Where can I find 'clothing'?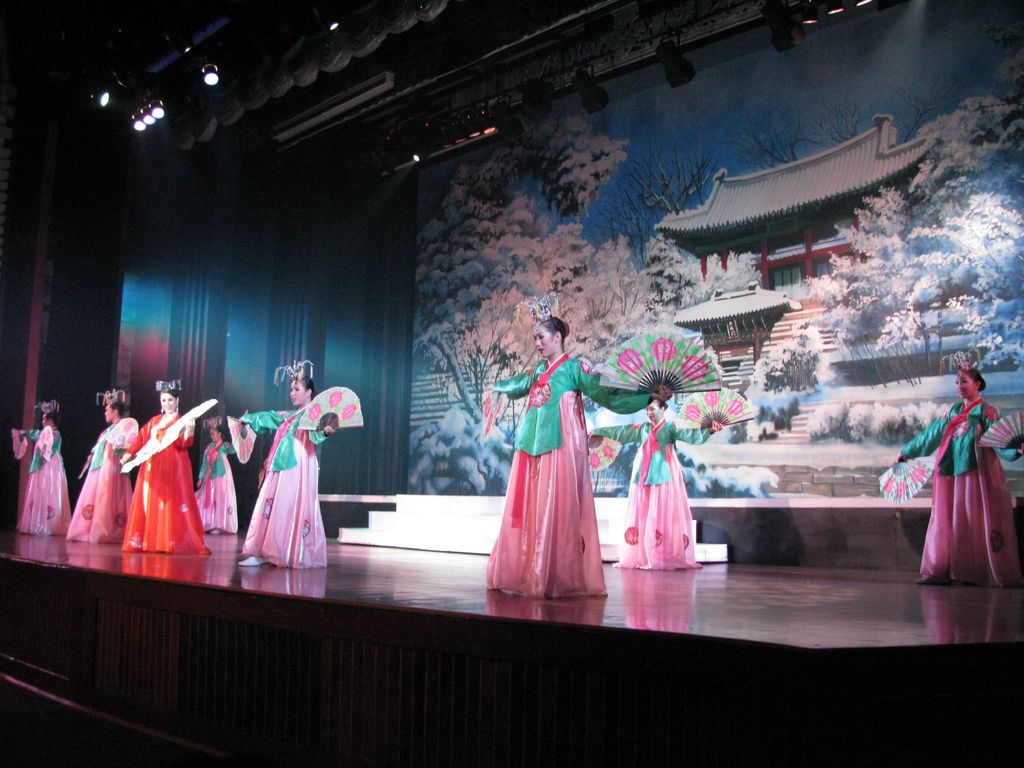
You can find it at [left=127, top=394, right=203, bottom=568].
